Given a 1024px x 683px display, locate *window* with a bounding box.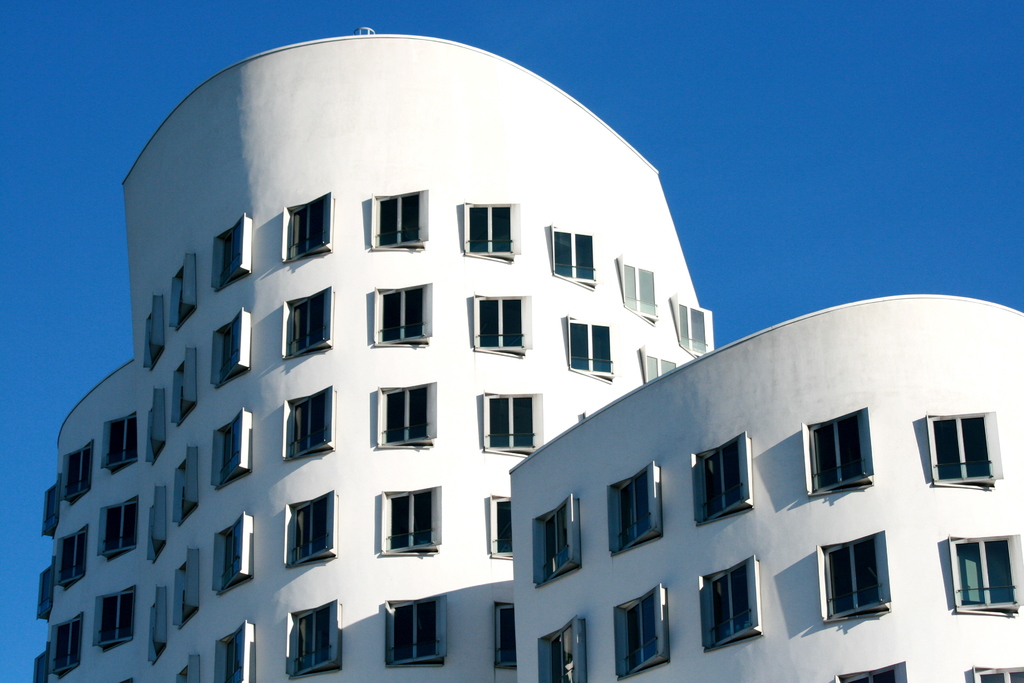
Located: [left=276, top=388, right=335, bottom=458].
